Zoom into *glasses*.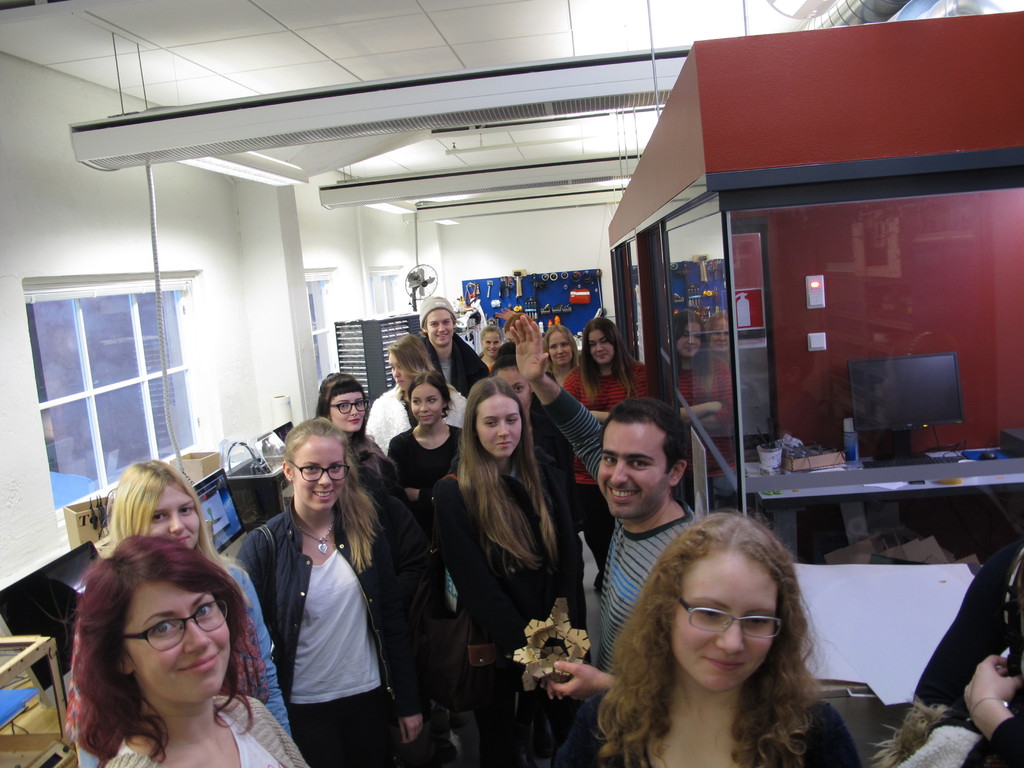
Zoom target: <box>120,604,225,644</box>.
